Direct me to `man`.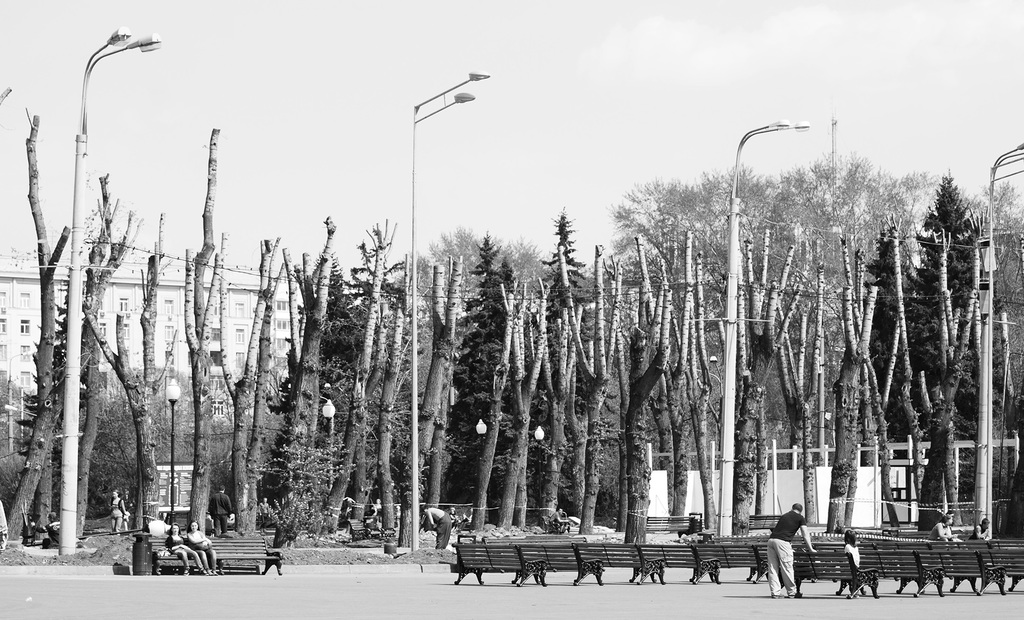
Direction: bbox=[207, 485, 231, 535].
